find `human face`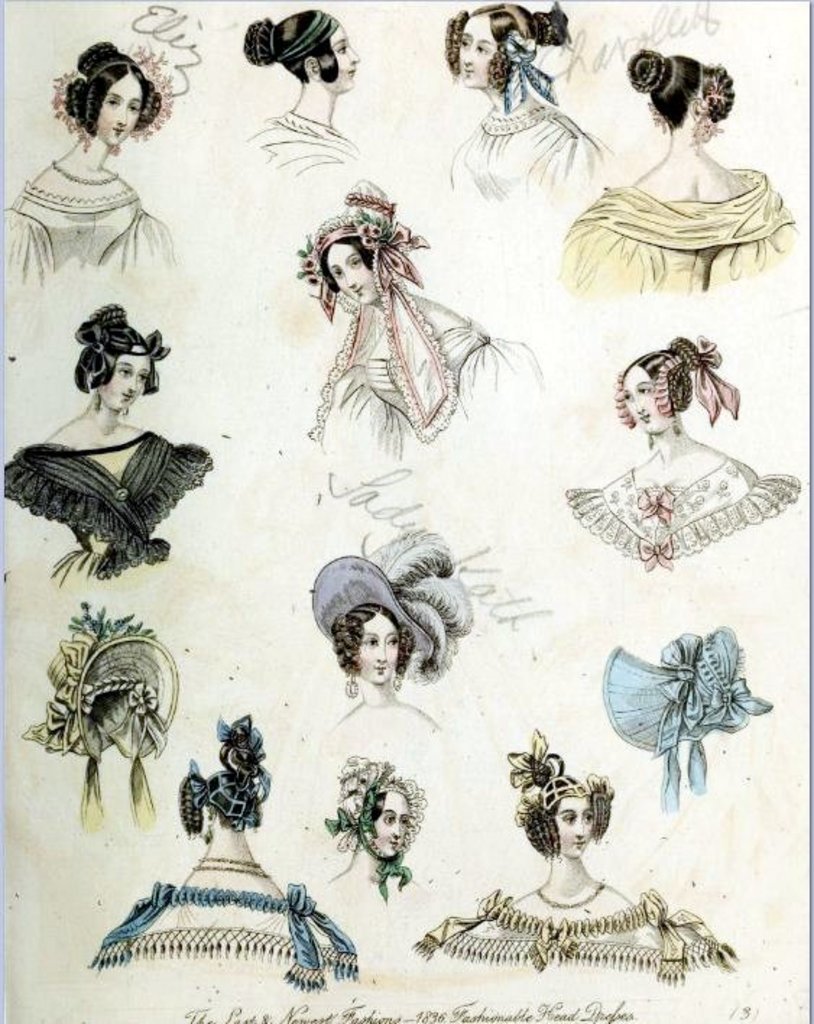
<region>547, 790, 596, 861</region>
